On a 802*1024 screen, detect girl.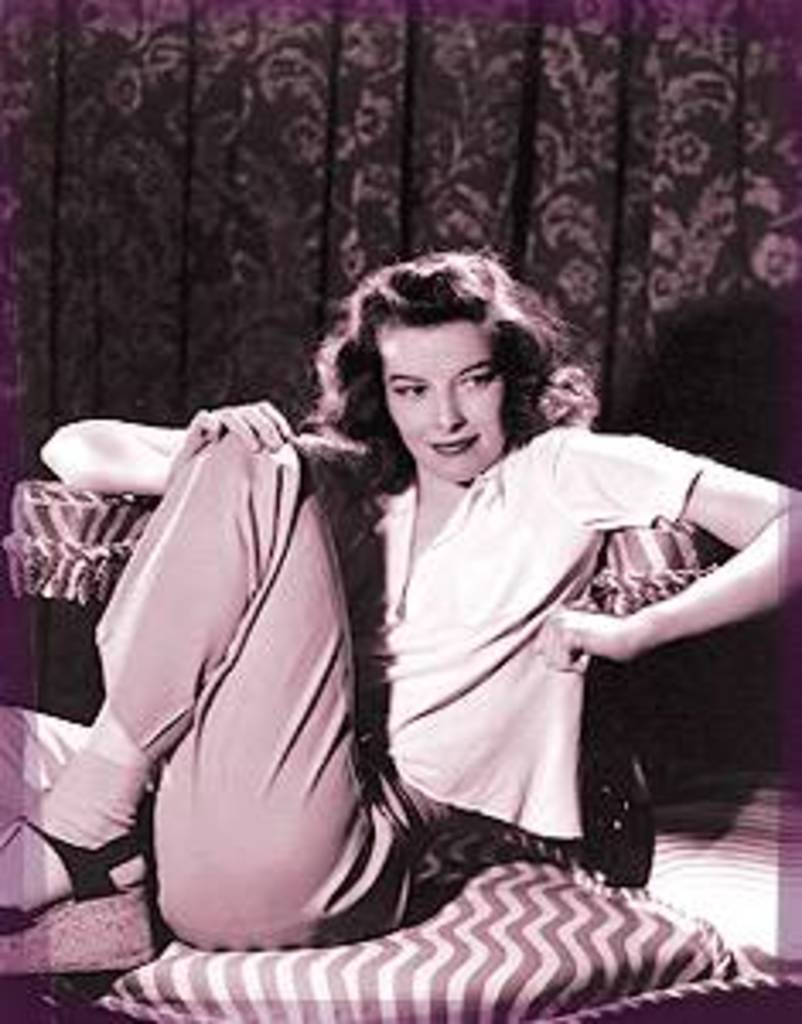
rect(0, 242, 799, 969).
